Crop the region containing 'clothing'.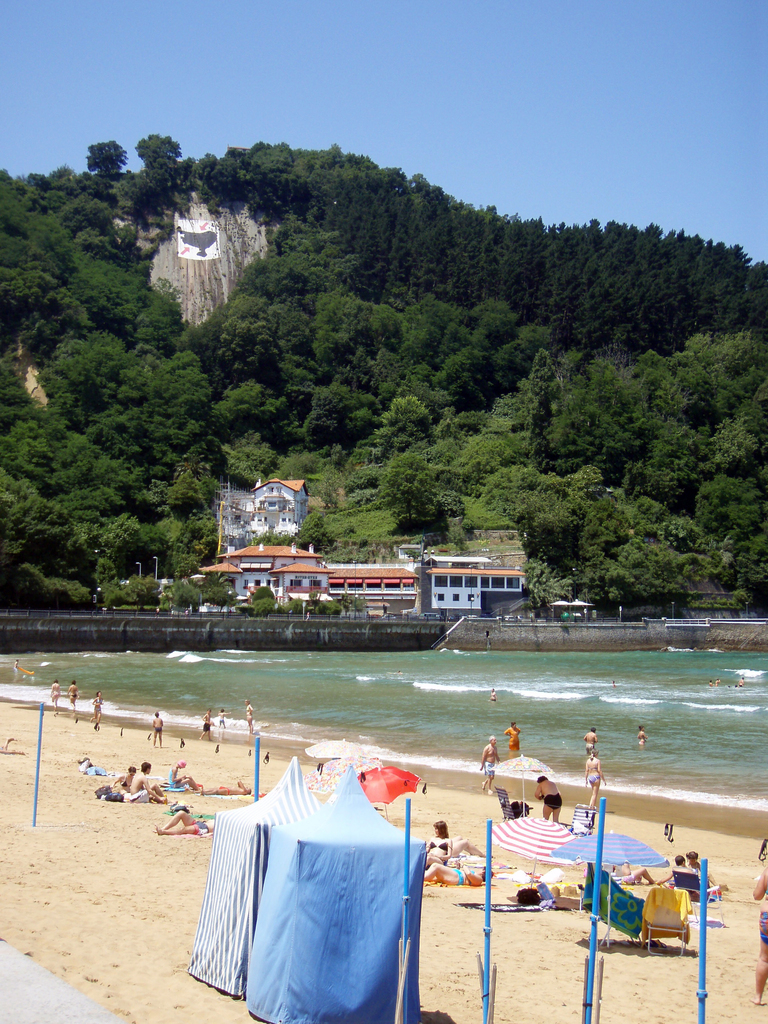
Crop region: {"left": 506, "top": 735, "right": 517, "bottom": 760}.
